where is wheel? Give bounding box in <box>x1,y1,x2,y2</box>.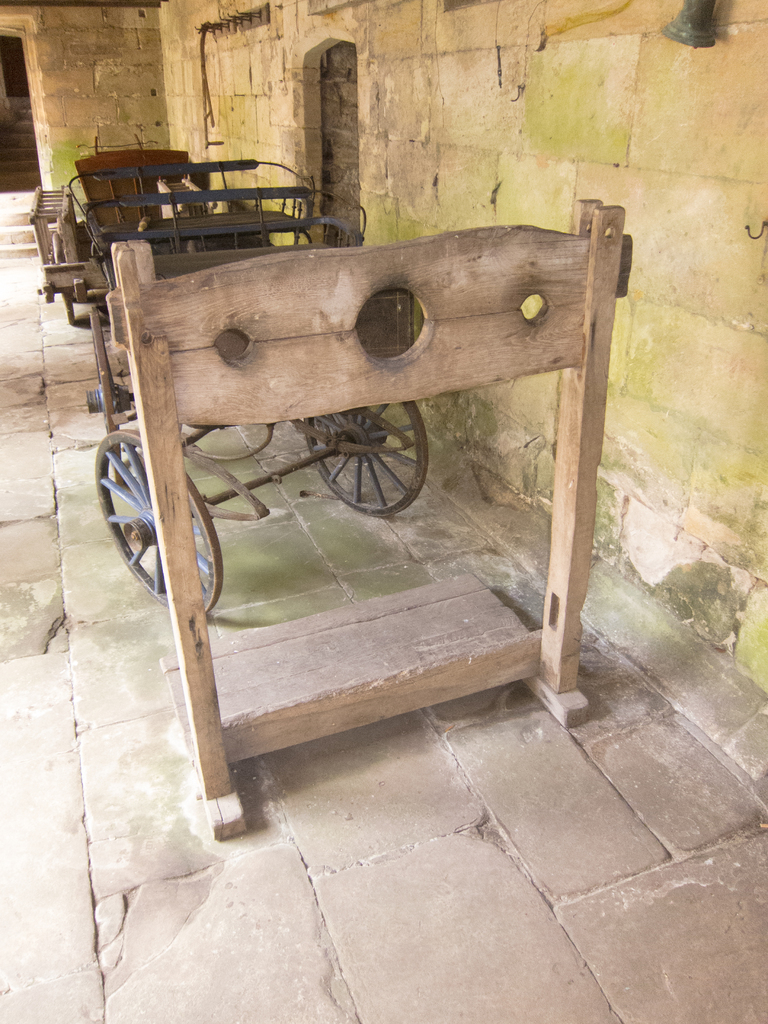
<box>96,431,223,617</box>.
